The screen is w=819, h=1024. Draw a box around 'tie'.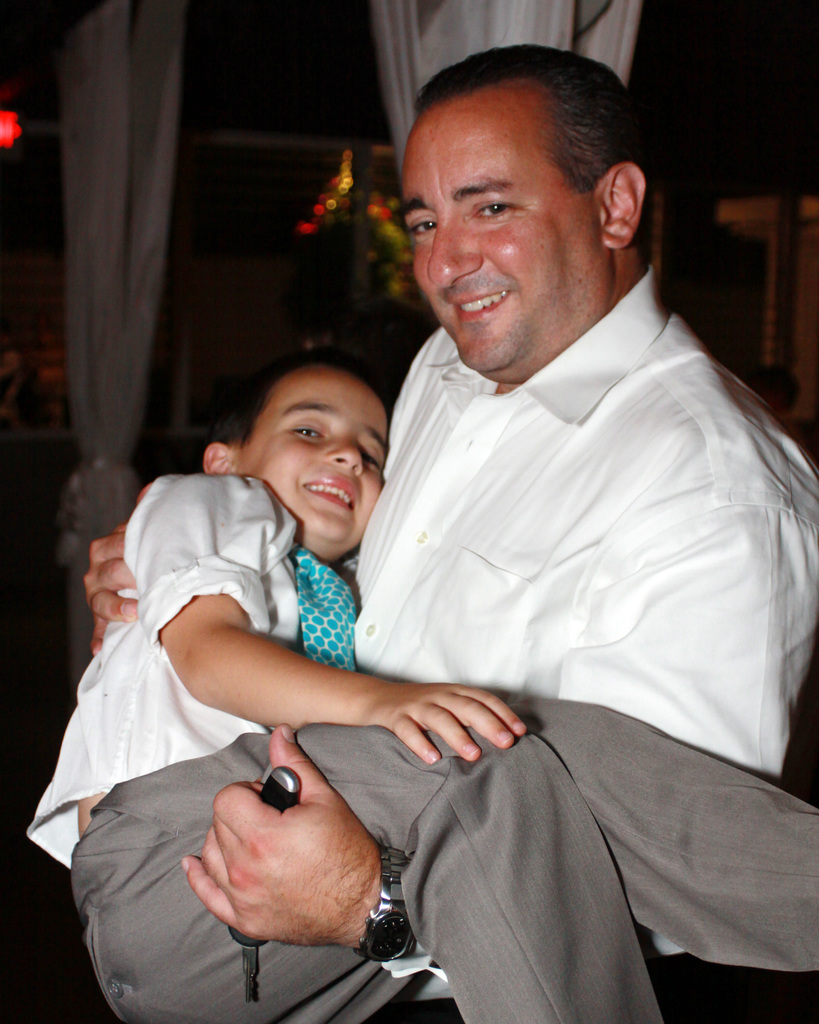
294, 550, 354, 669.
